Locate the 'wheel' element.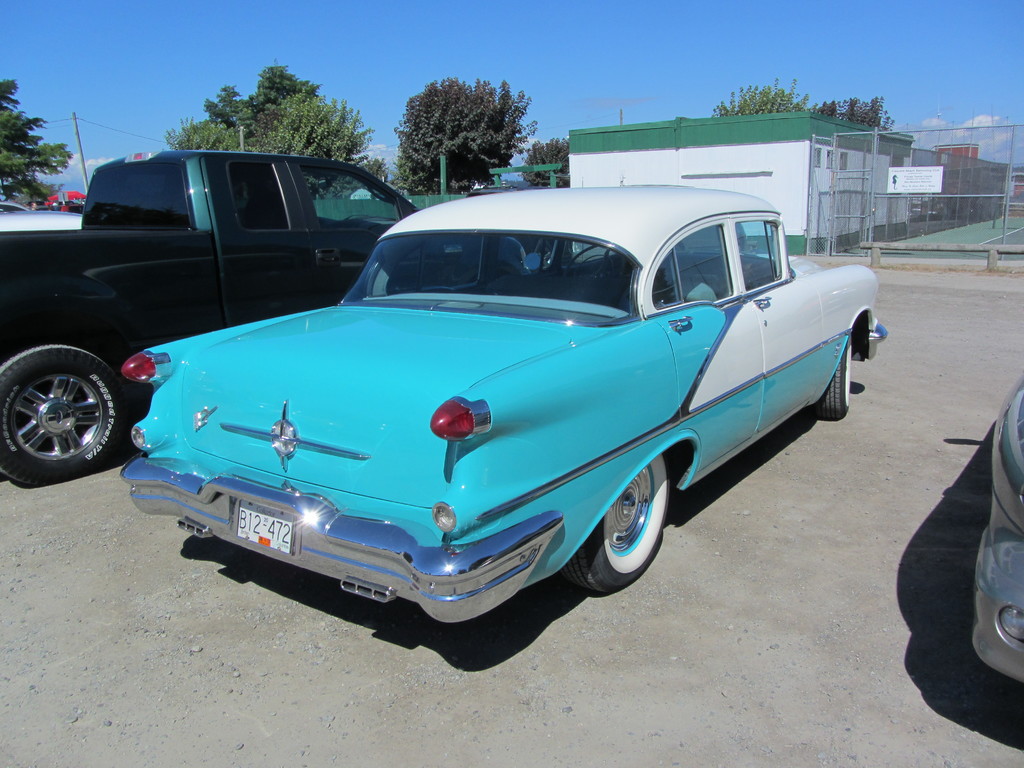
Element bbox: bbox=[809, 344, 852, 426].
